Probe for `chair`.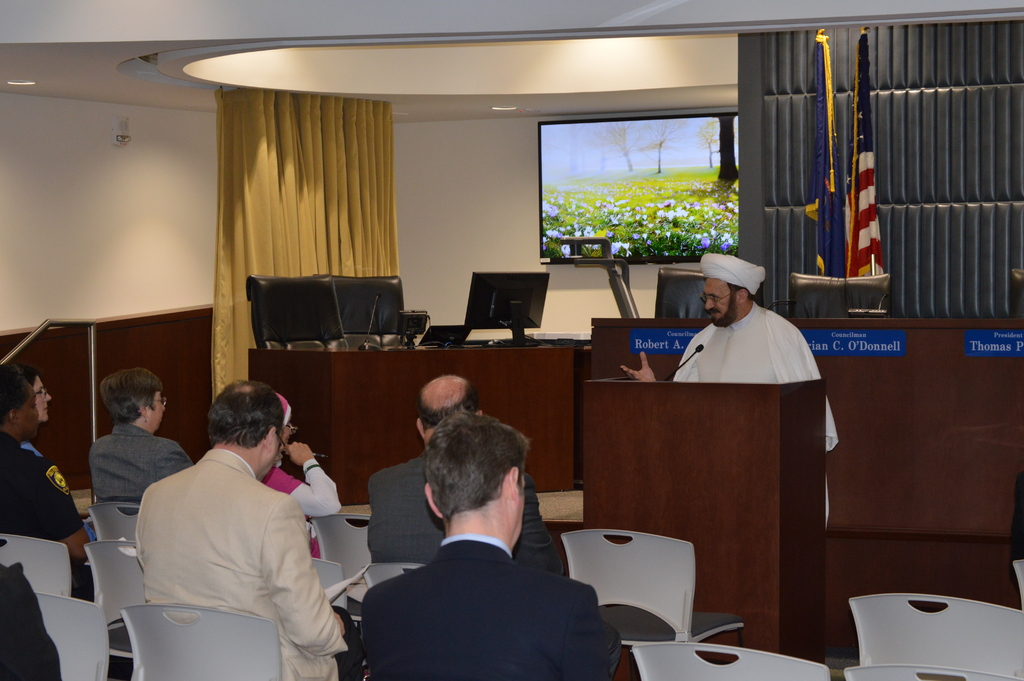
Probe result: 248:274:348:353.
